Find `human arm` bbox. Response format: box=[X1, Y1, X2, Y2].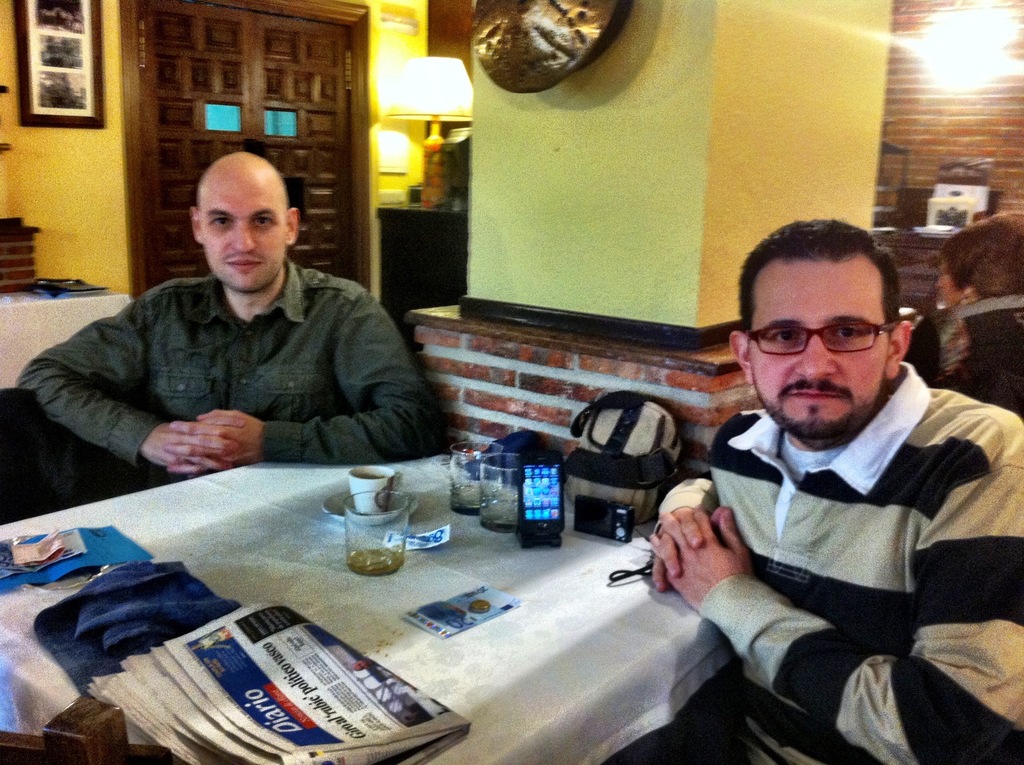
box=[17, 293, 192, 469].
